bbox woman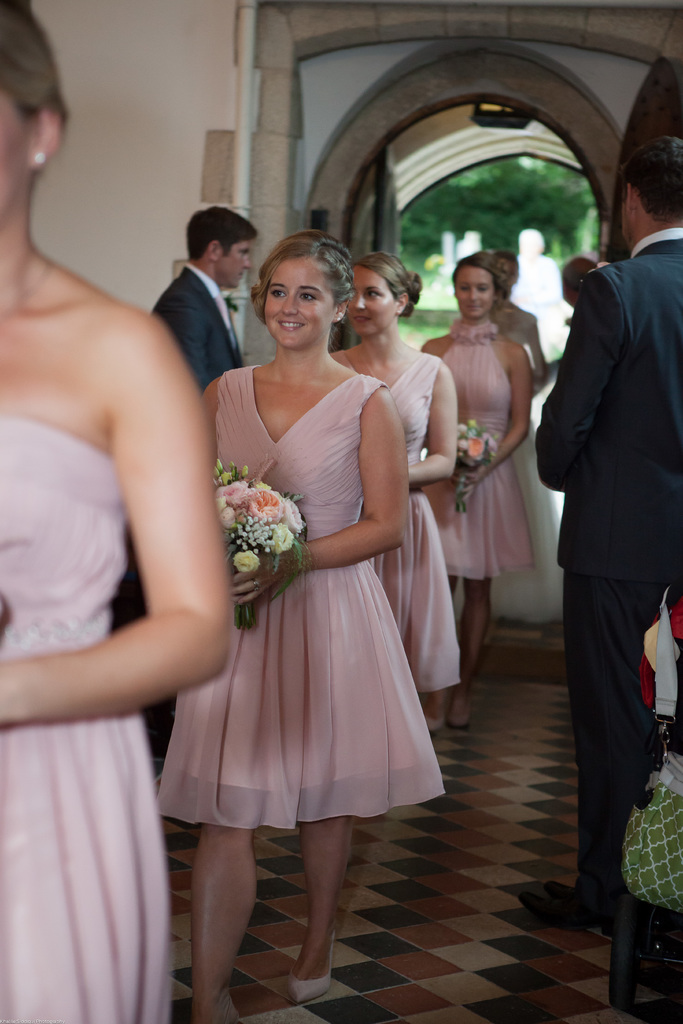
152, 226, 446, 1023
